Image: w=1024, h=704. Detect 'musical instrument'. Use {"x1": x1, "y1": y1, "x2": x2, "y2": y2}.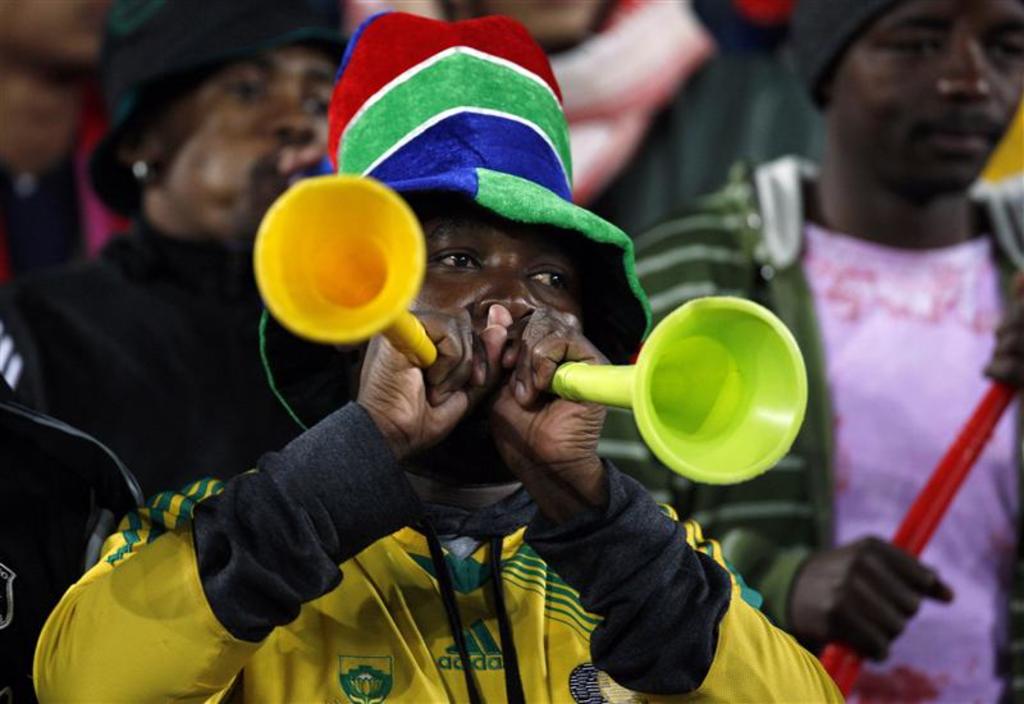
{"x1": 508, "y1": 256, "x2": 815, "y2": 468}.
